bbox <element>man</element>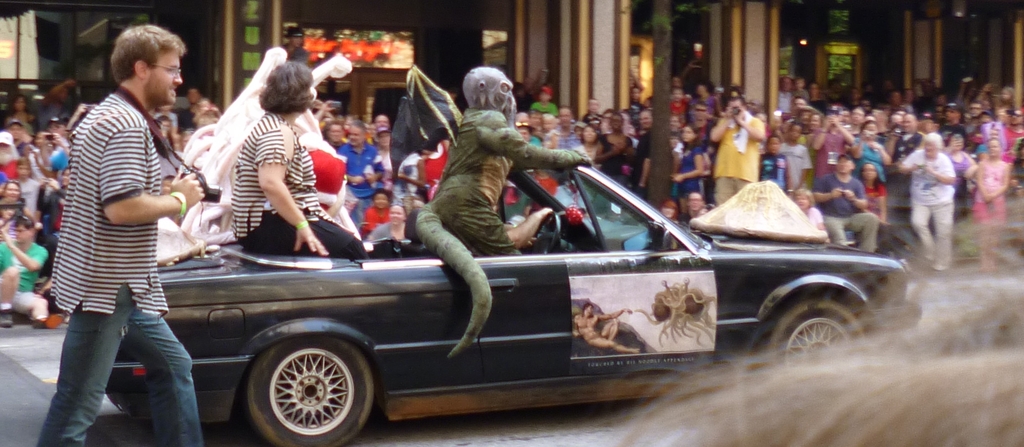
38, 24, 205, 446
